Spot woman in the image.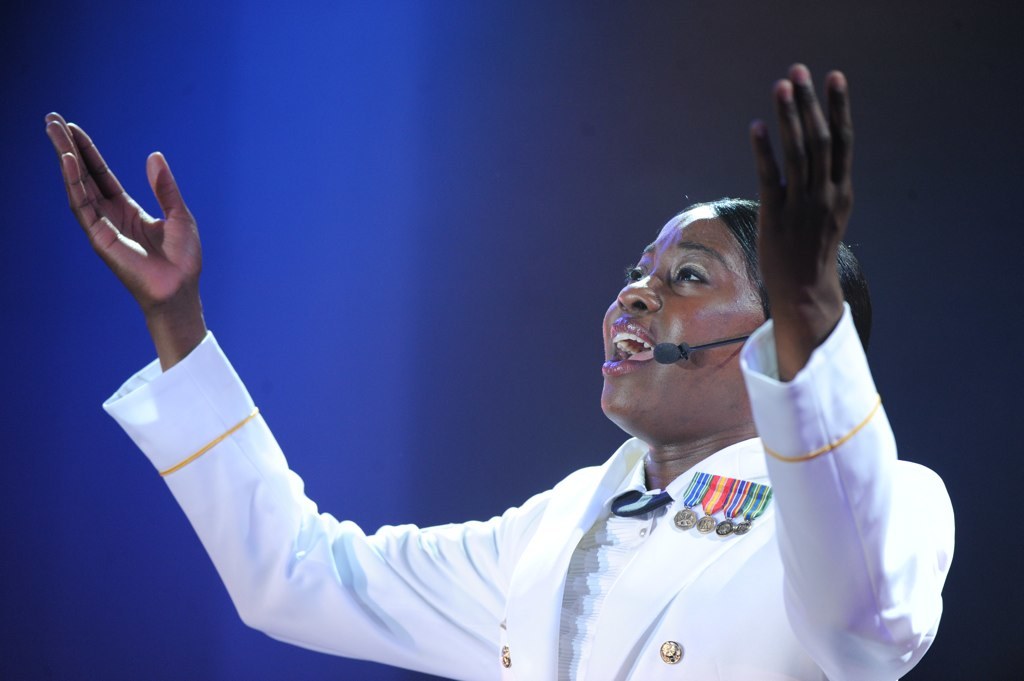
woman found at box(66, 93, 960, 680).
